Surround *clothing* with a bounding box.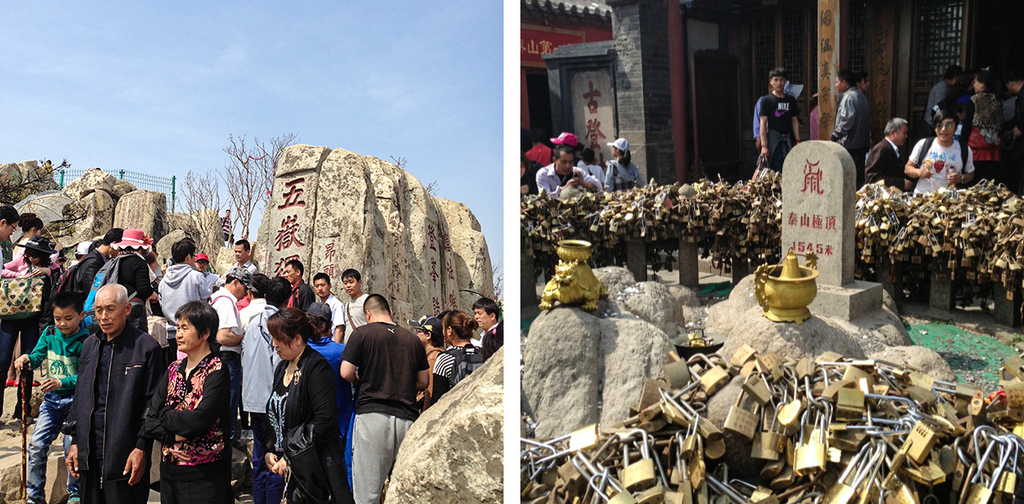
bbox(345, 293, 374, 328).
